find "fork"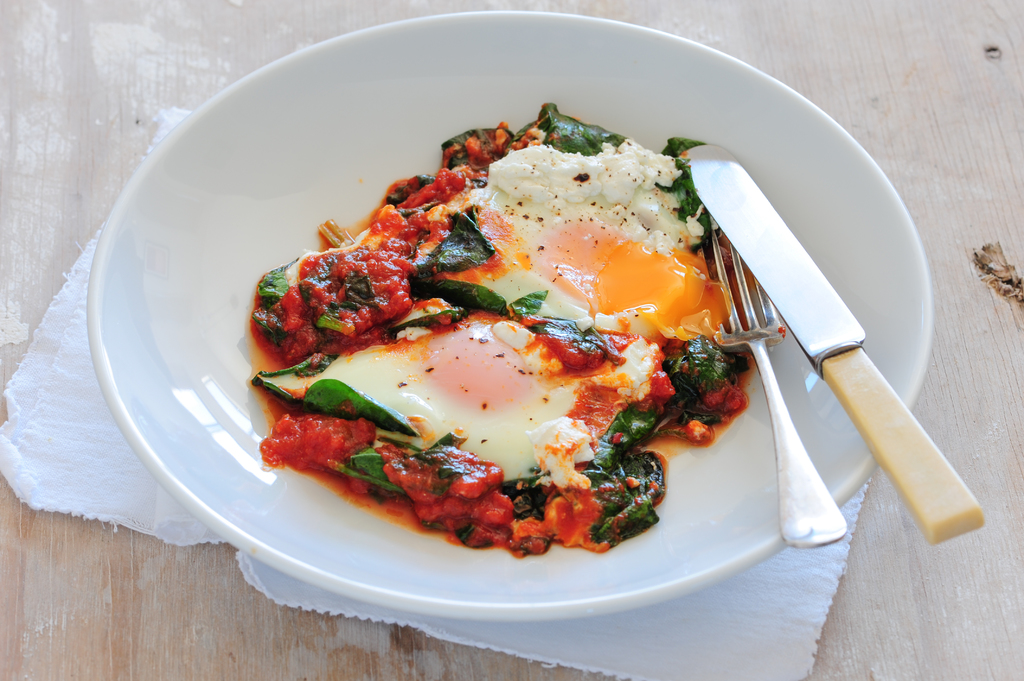
locate(694, 230, 846, 551)
